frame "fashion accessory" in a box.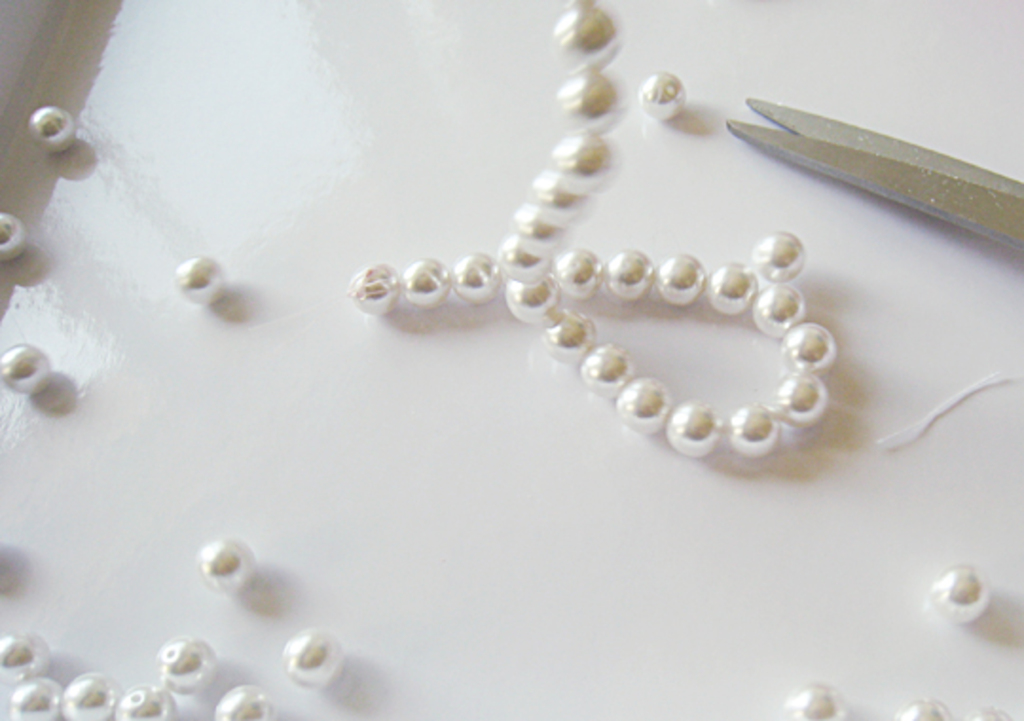
(x1=0, y1=211, x2=27, y2=269).
